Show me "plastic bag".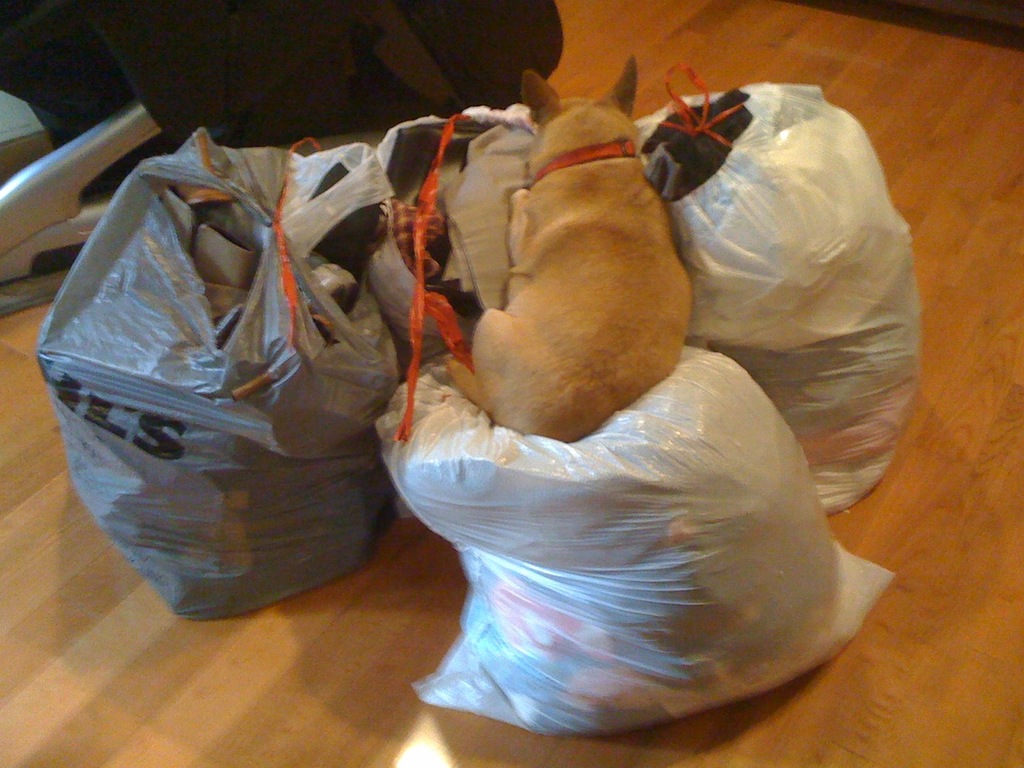
"plastic bag" is here: {"x1": 367, "y1": 348, "x2": 894, "y2": 738}.
